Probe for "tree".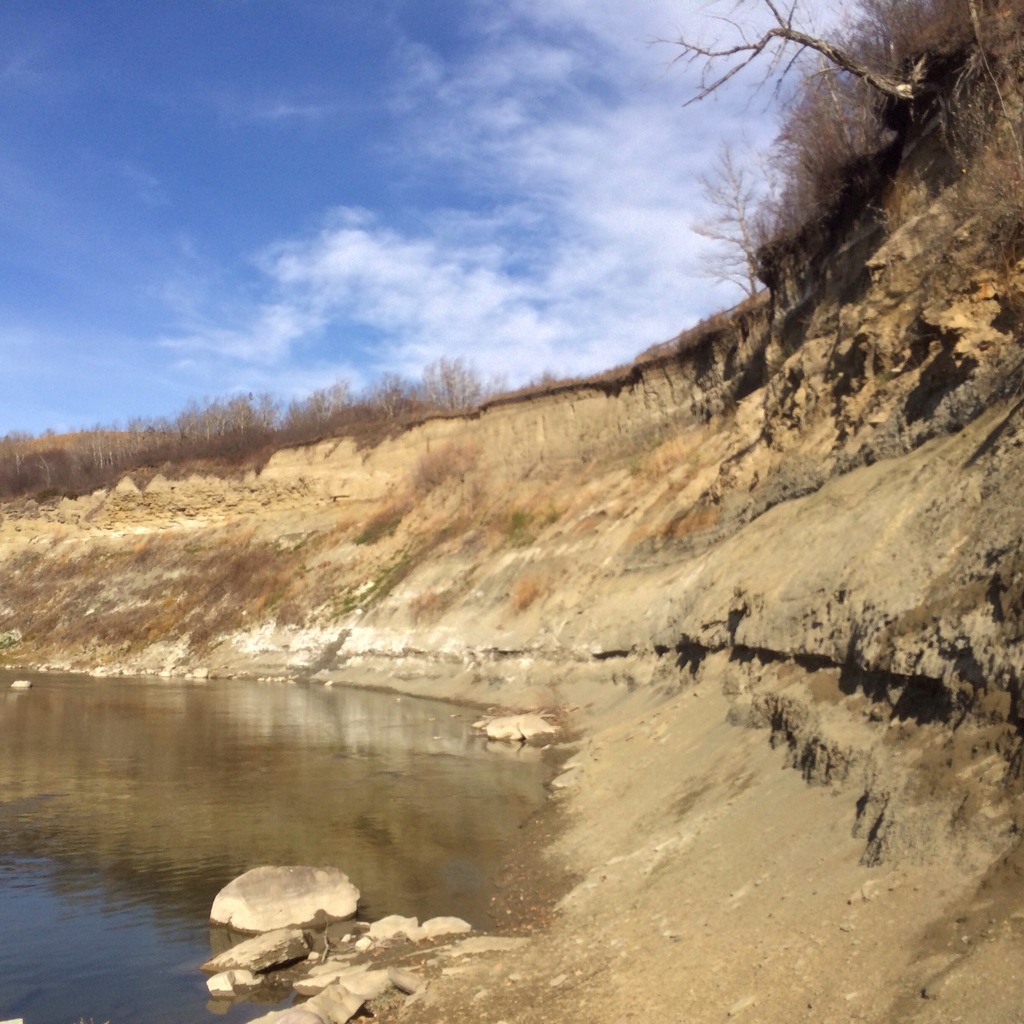
Probe result: select_region(371, 365, 416, 426).
